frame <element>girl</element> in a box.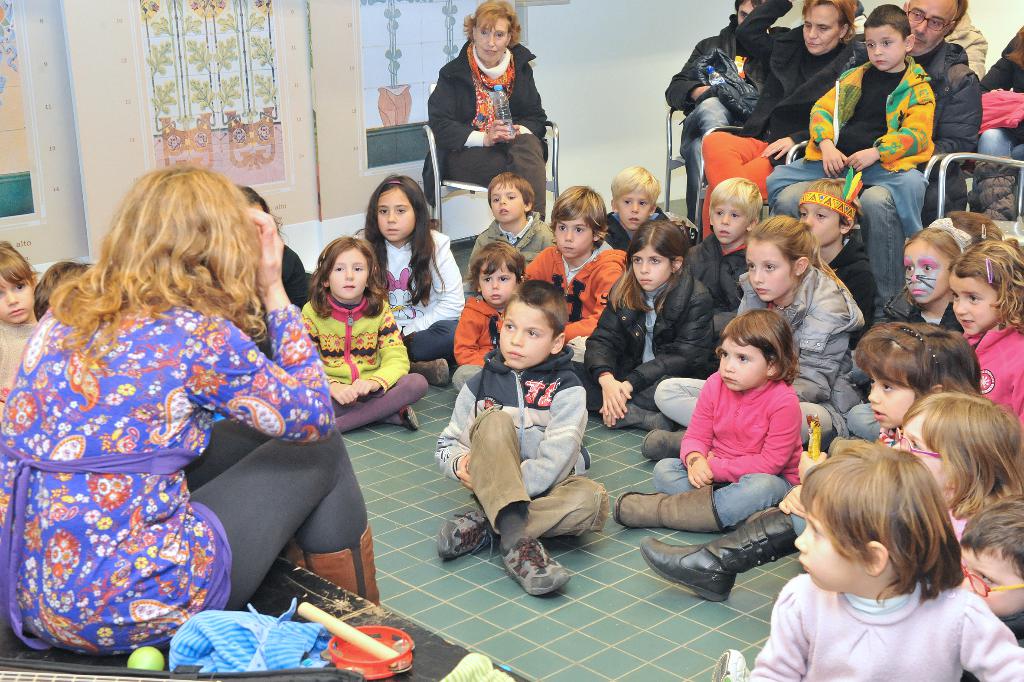
bbox=[360, 172, 465, 388].
